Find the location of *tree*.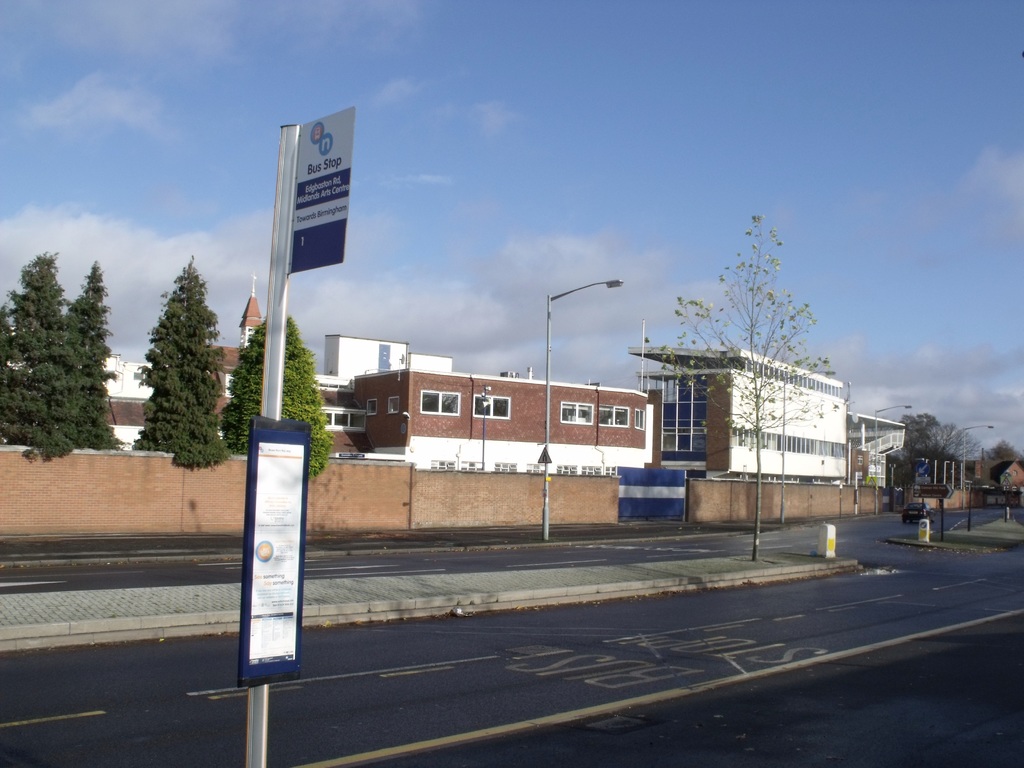
Location: l=134, t=247, r=235, b=471.
